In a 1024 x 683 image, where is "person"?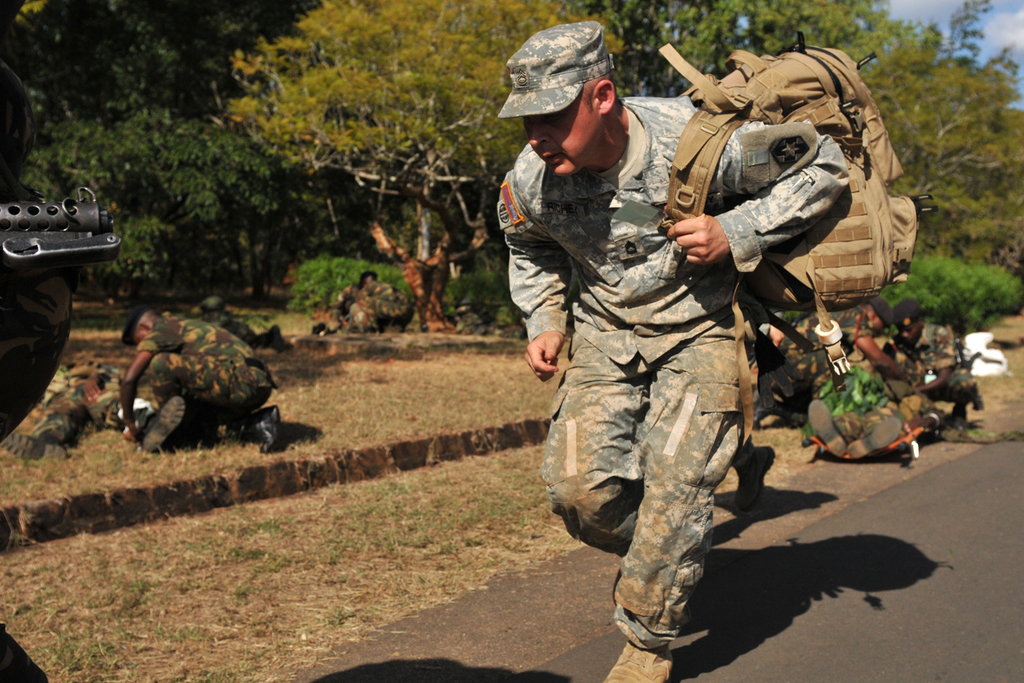
(876, 304, 982, 433).
